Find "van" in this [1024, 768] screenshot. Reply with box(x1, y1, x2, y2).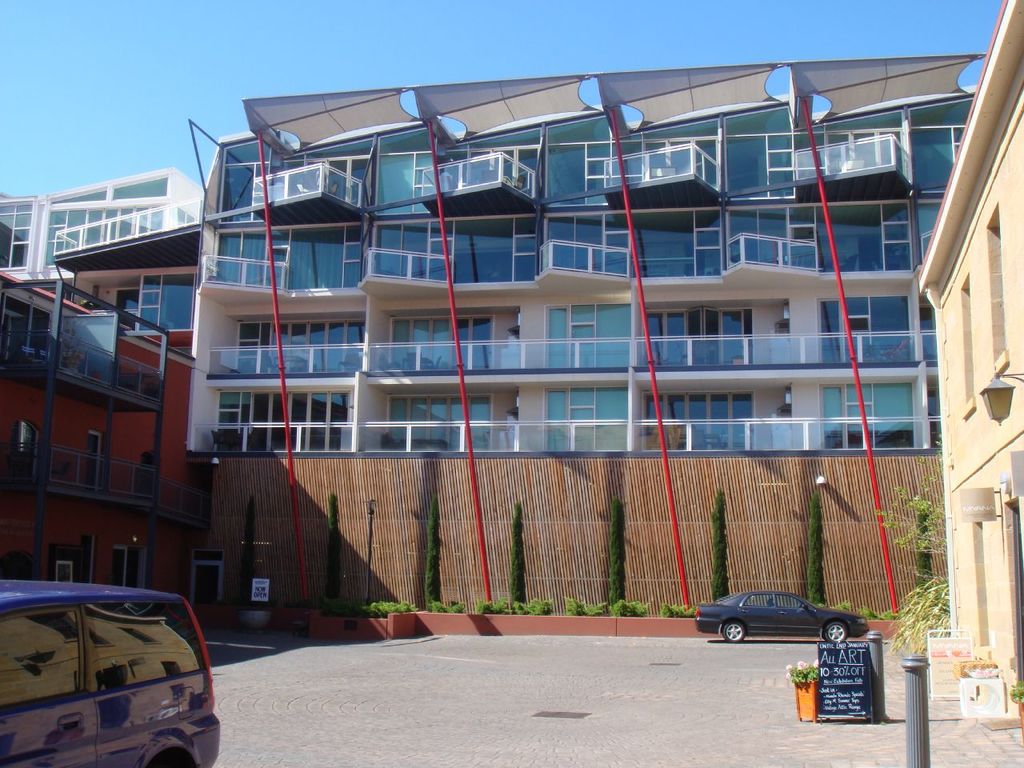
box(0, 582, 217, 766).
